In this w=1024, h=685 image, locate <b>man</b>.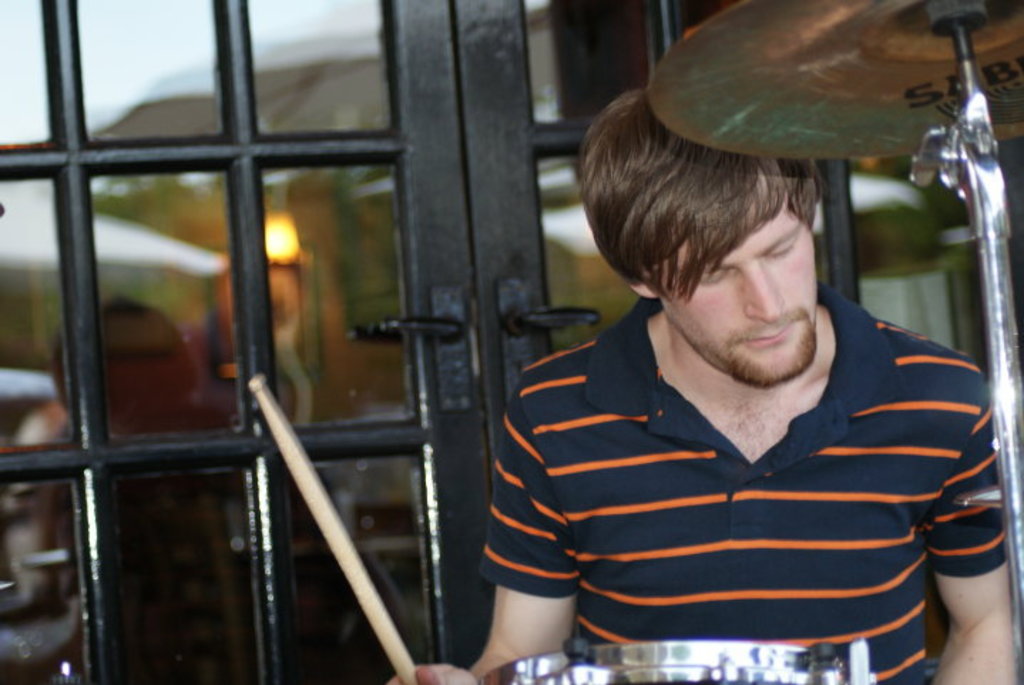
Bounding box: 393/94/1007/684.
